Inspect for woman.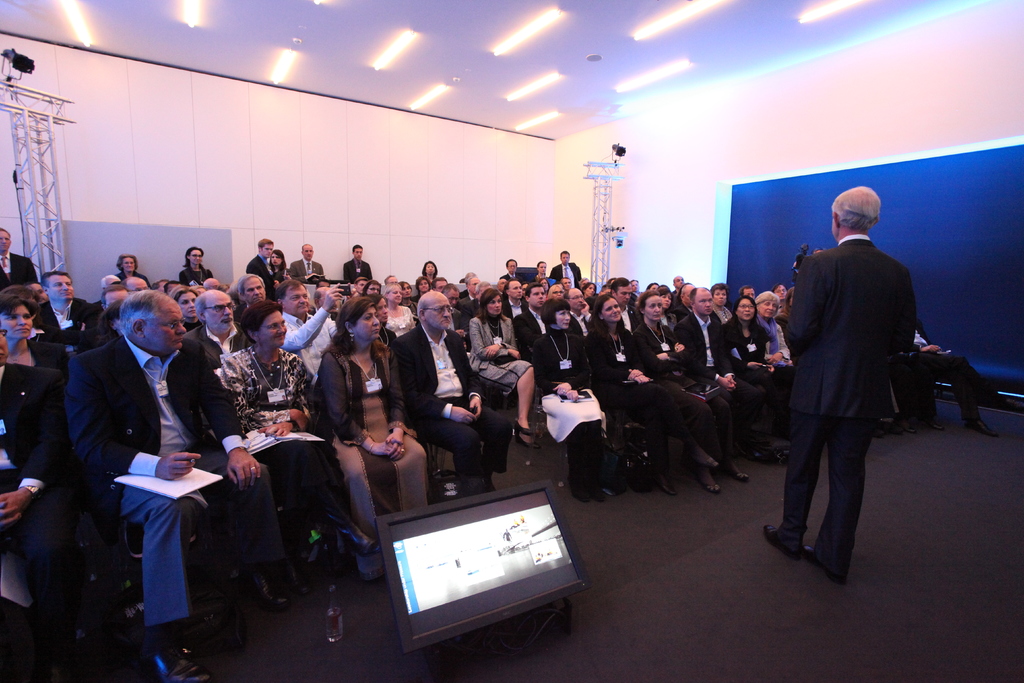
Inspection: [632,293,720,493].
